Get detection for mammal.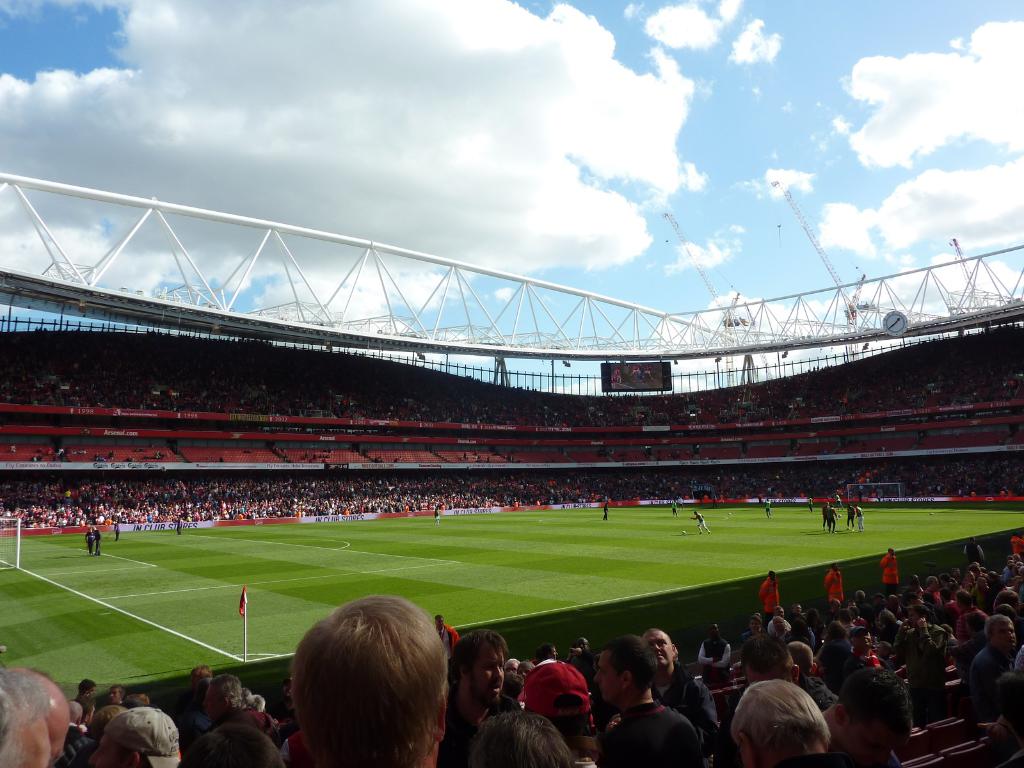
Detection: [680,497,682,506].
